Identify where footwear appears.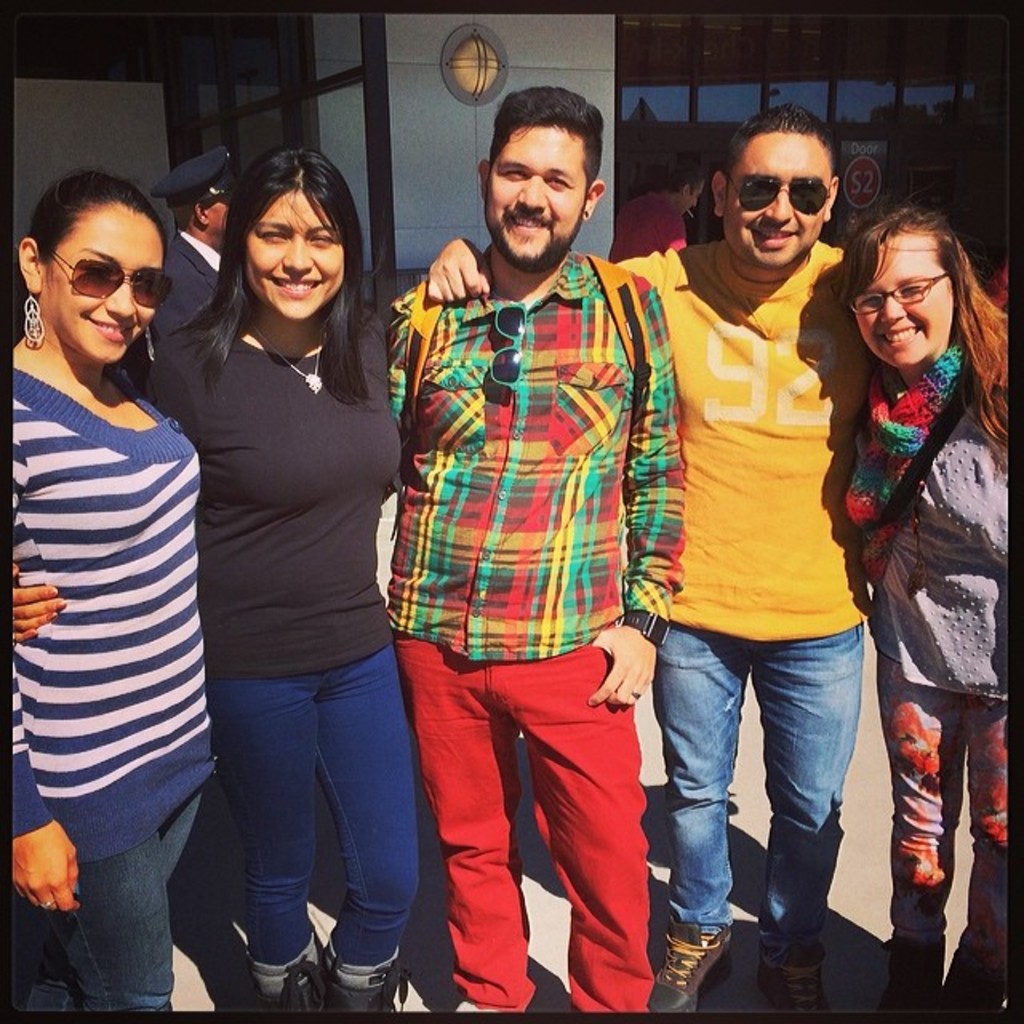
Appears at <box>747,947,834,1021</box>.
